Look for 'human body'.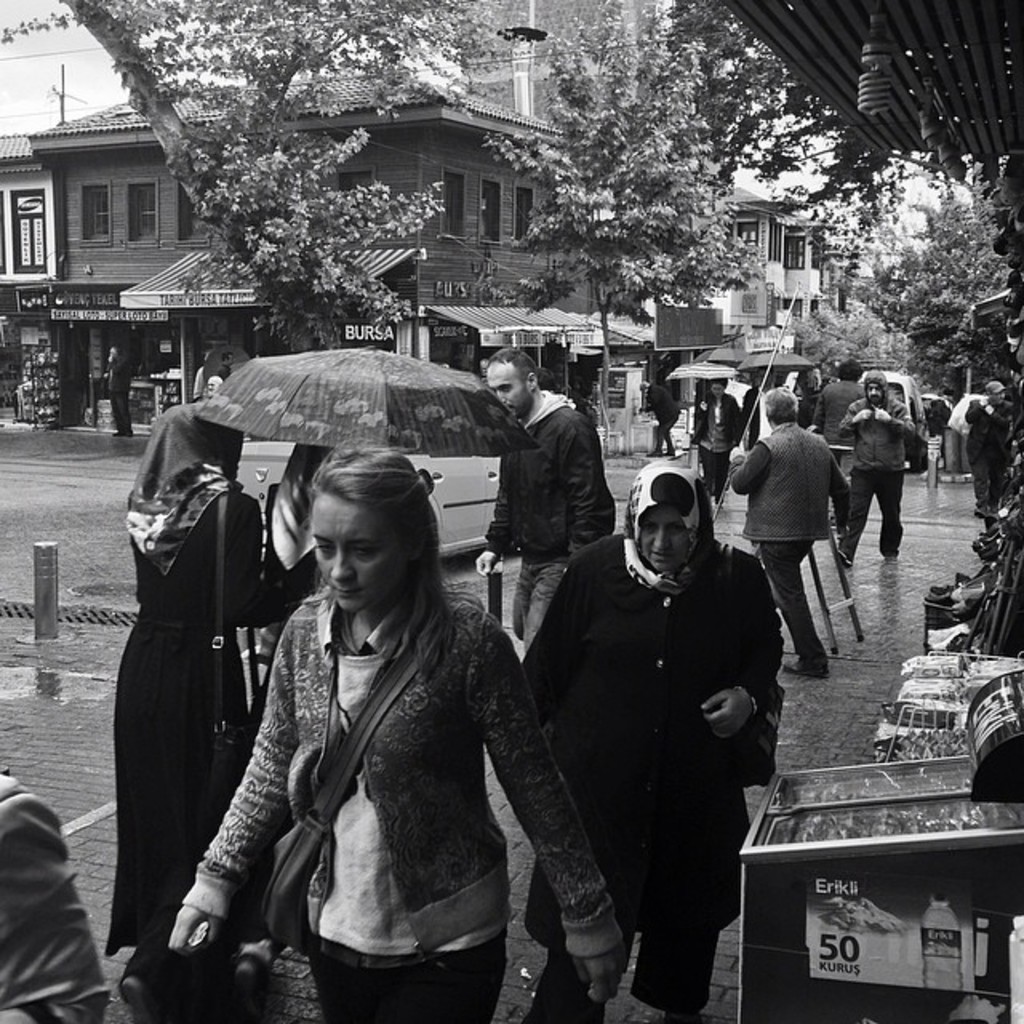
Found: bbox(482, 405, 614, 650).
